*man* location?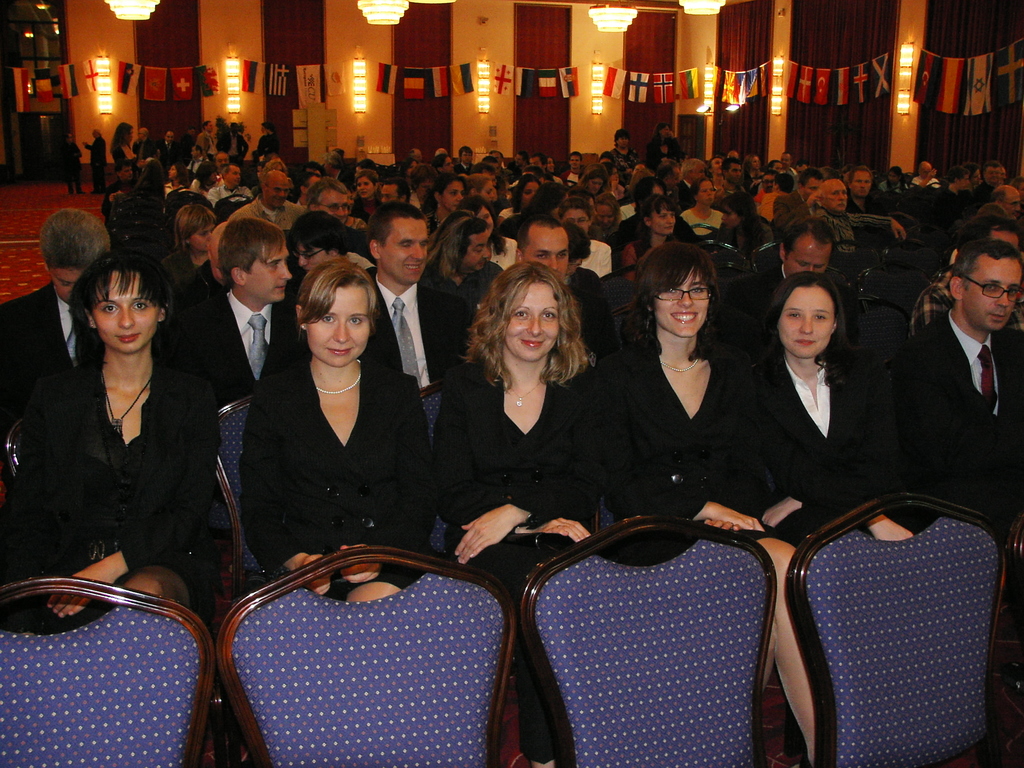
8:209:117:422
